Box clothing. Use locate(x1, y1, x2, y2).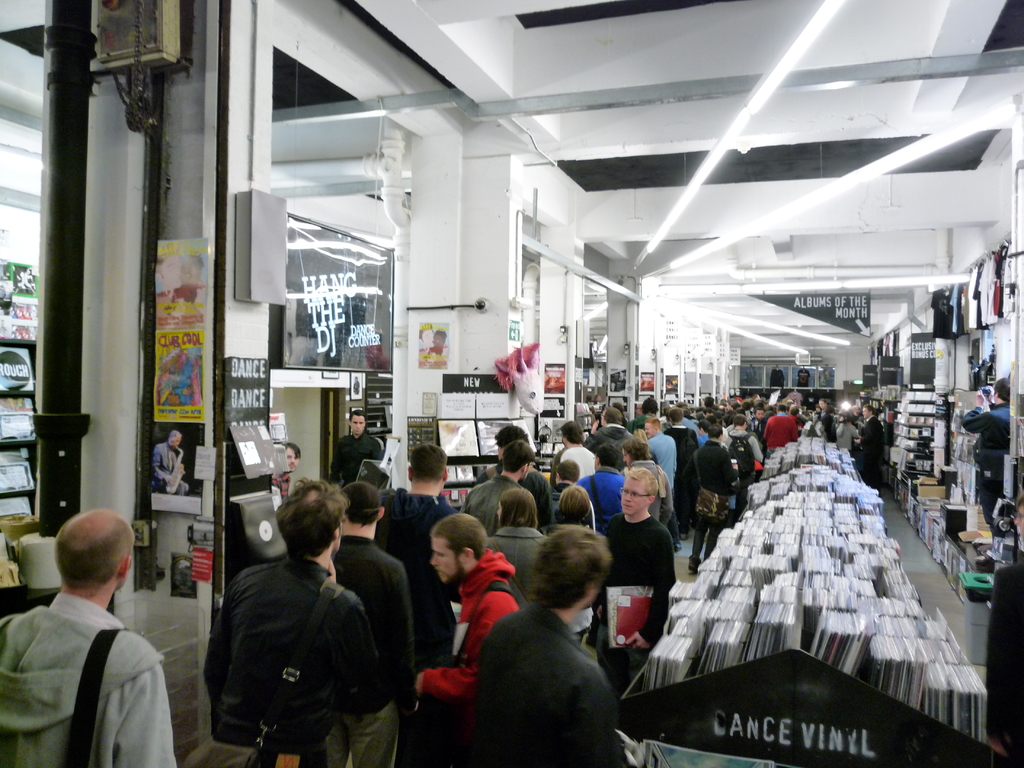
locate(960, 401, 1012, 533).
